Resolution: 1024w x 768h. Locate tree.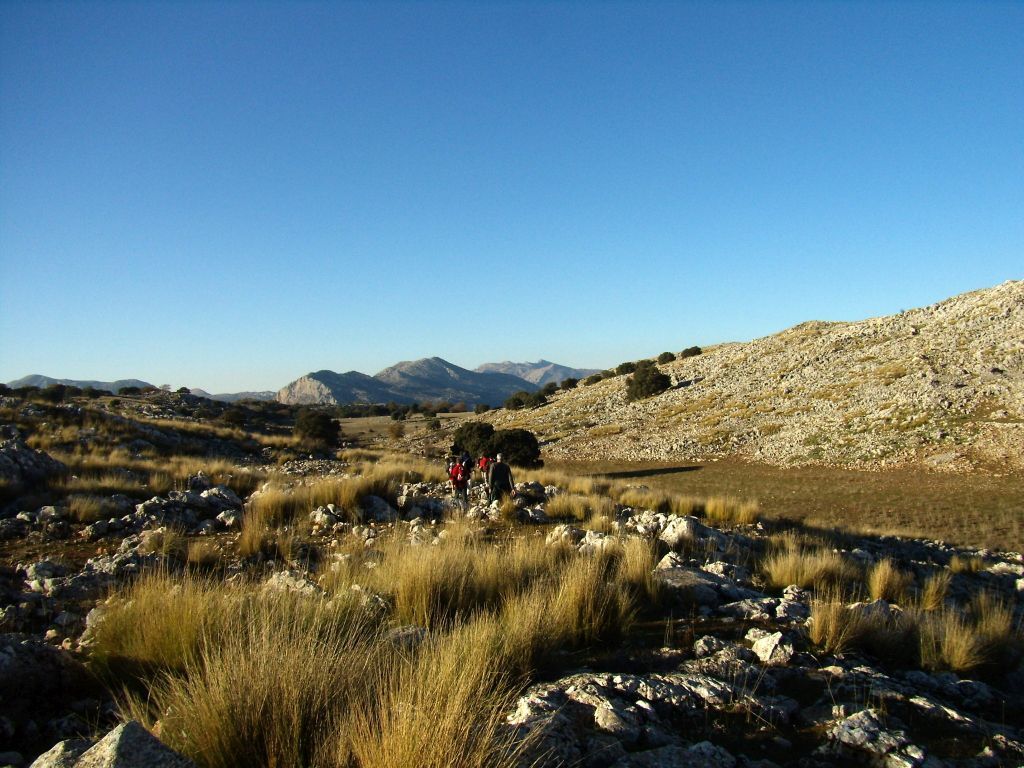
x1=472 y1=402 x2=493 y2=415.
